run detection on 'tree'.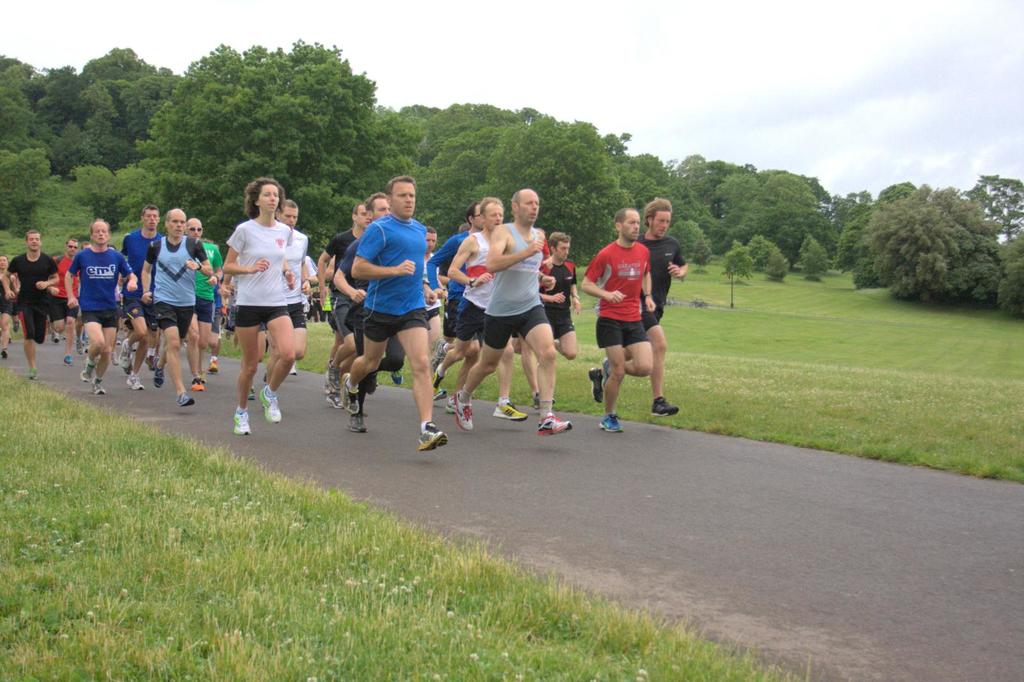
Result: 52:119:92:188.
